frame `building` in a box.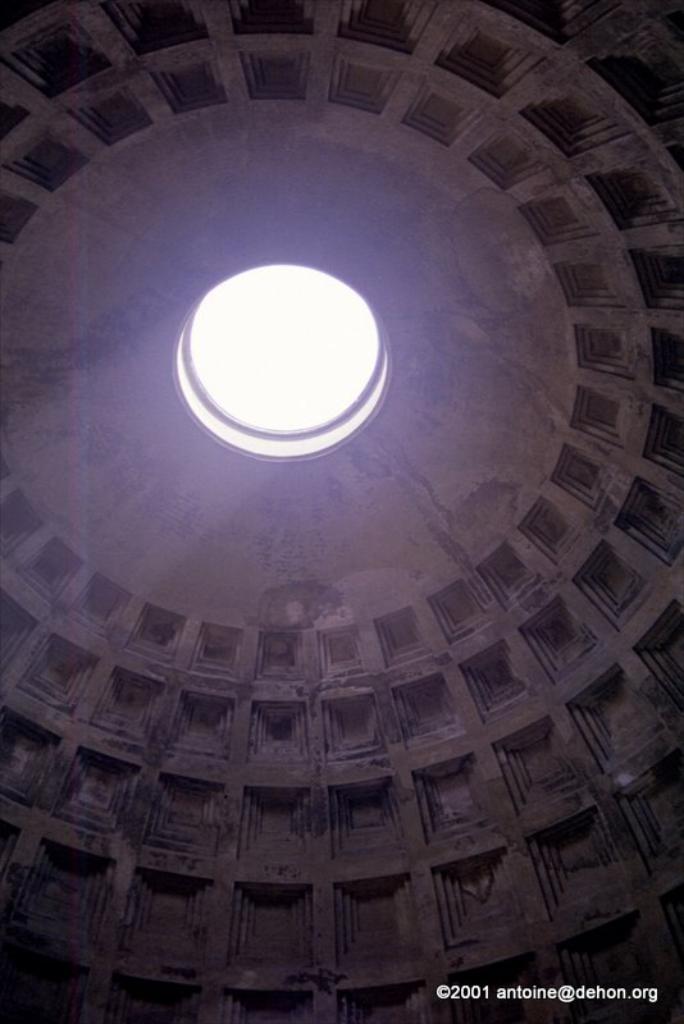
<region>0, 0, 683, 1023</region>.
